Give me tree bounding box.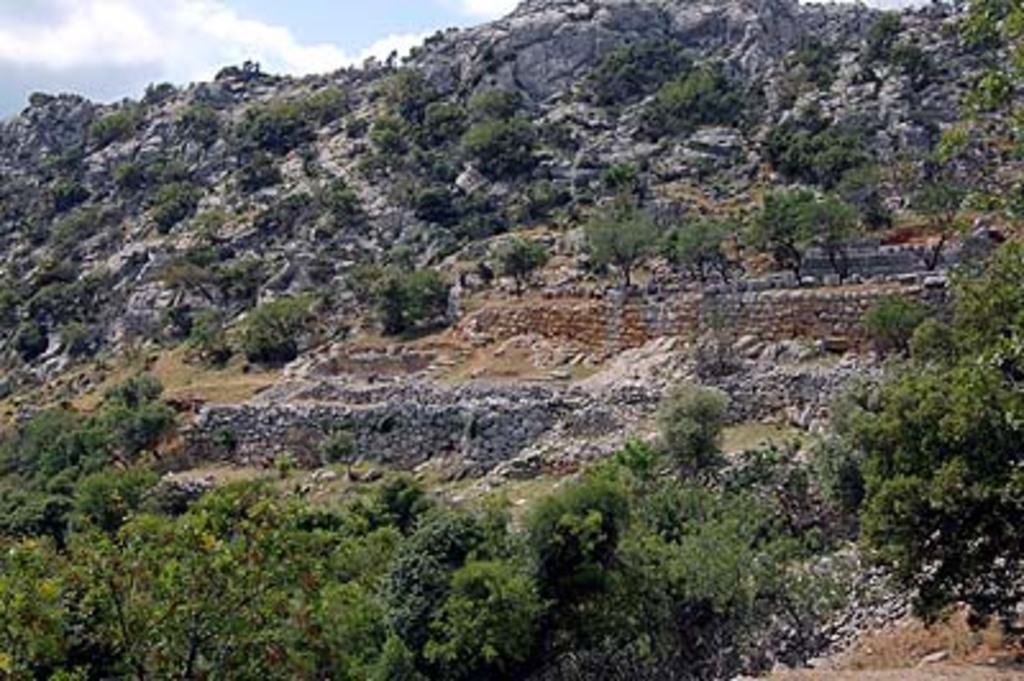
x1=742 y1=184 x2=829 y2=279.
